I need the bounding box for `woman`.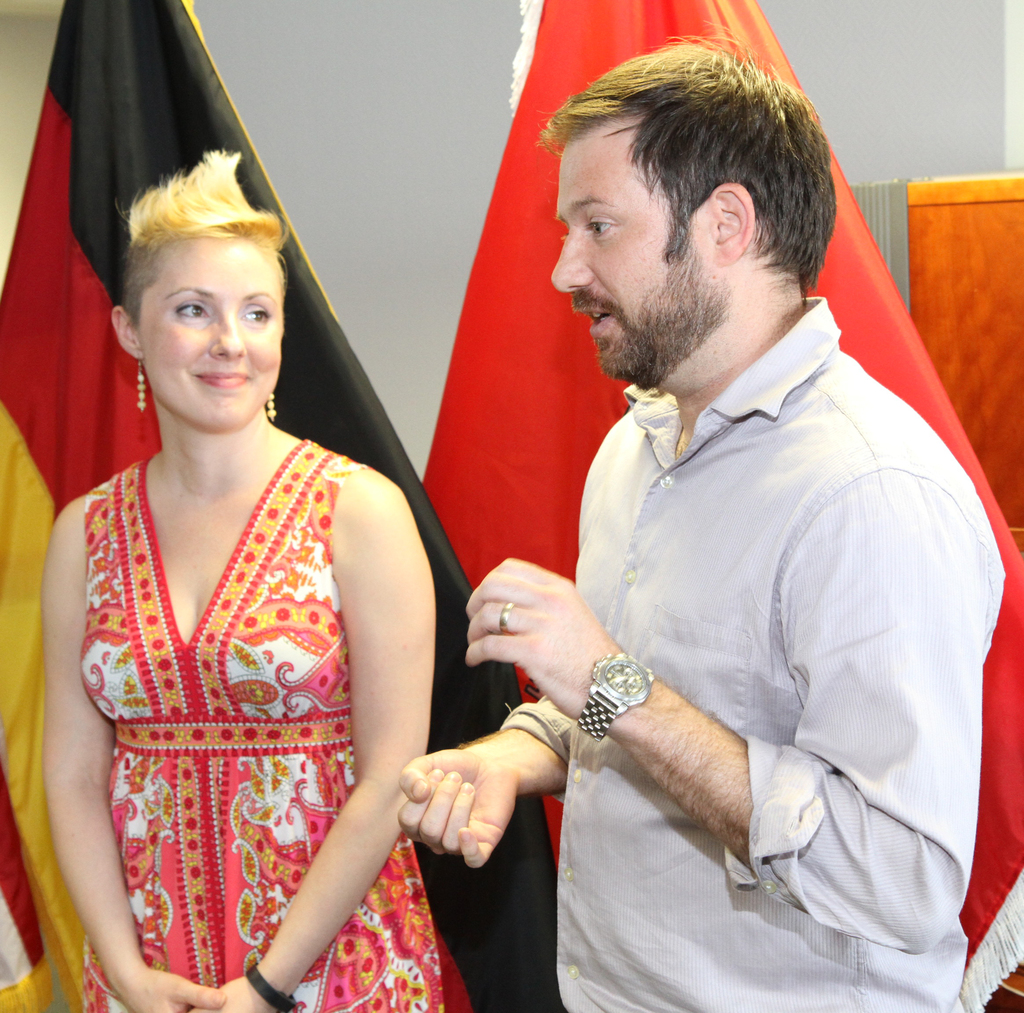
Here it is: rect(41, 147, 444, 1012).
